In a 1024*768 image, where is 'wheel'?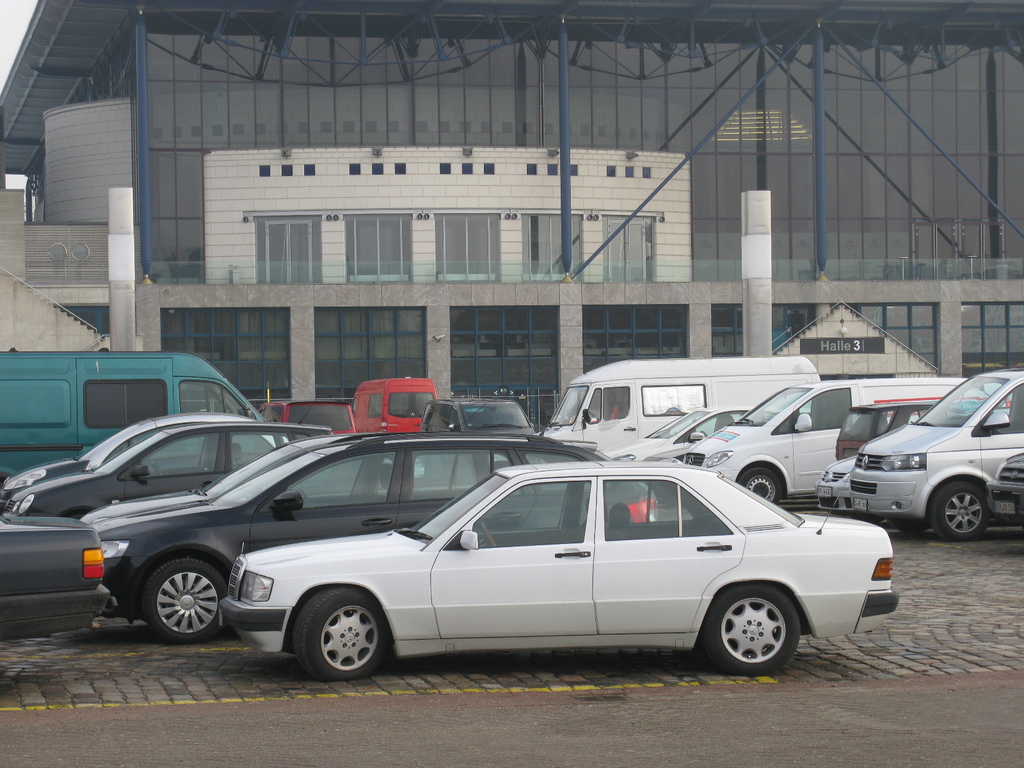
rect(704, 581, 801, 680).
